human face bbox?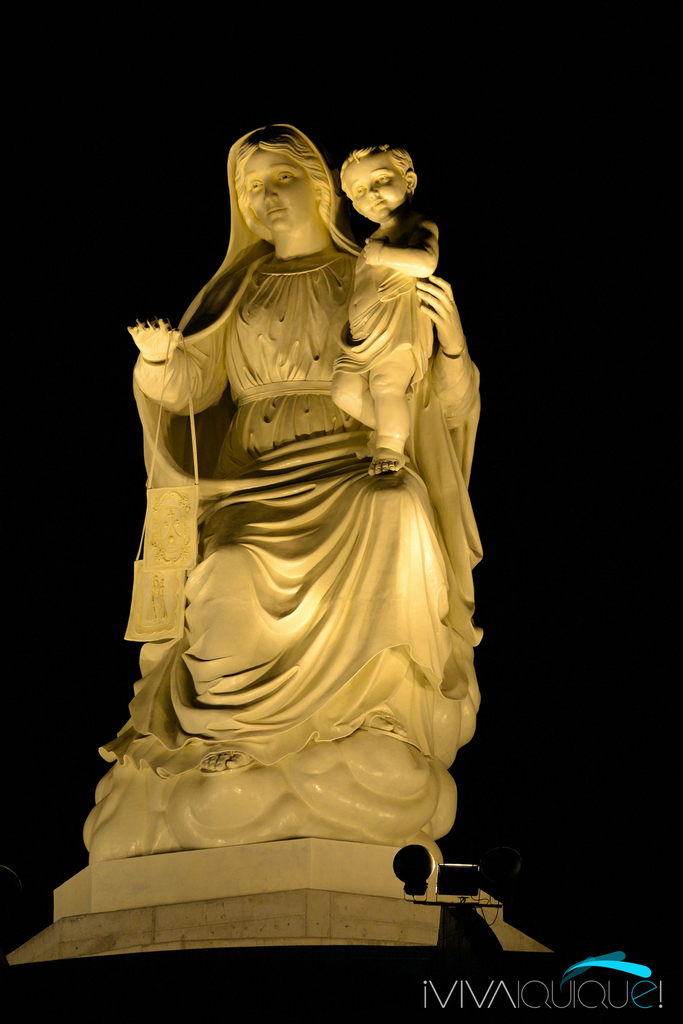
box(344, 149, 407, 223)
